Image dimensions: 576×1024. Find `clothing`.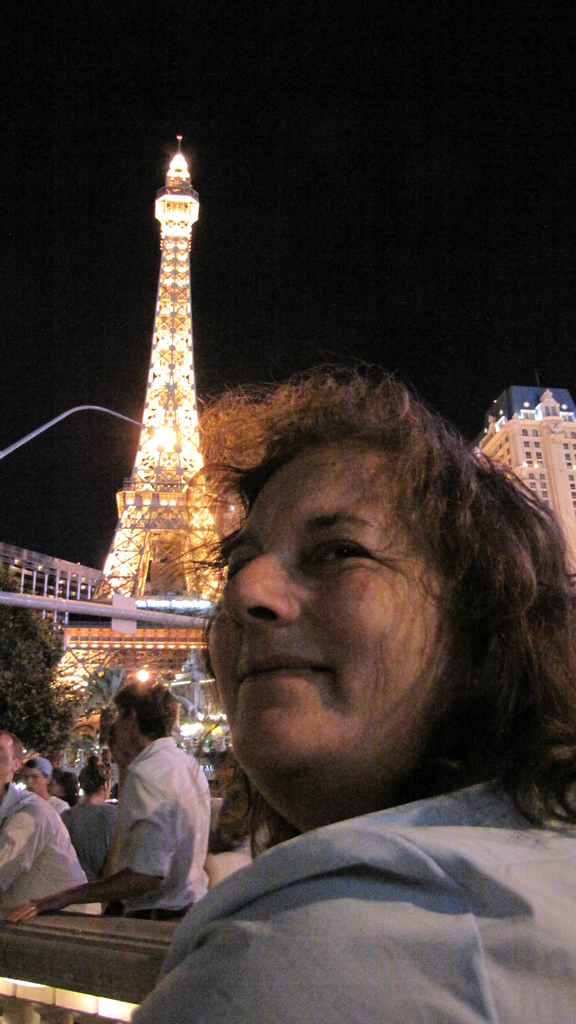
58/797/123/879.
